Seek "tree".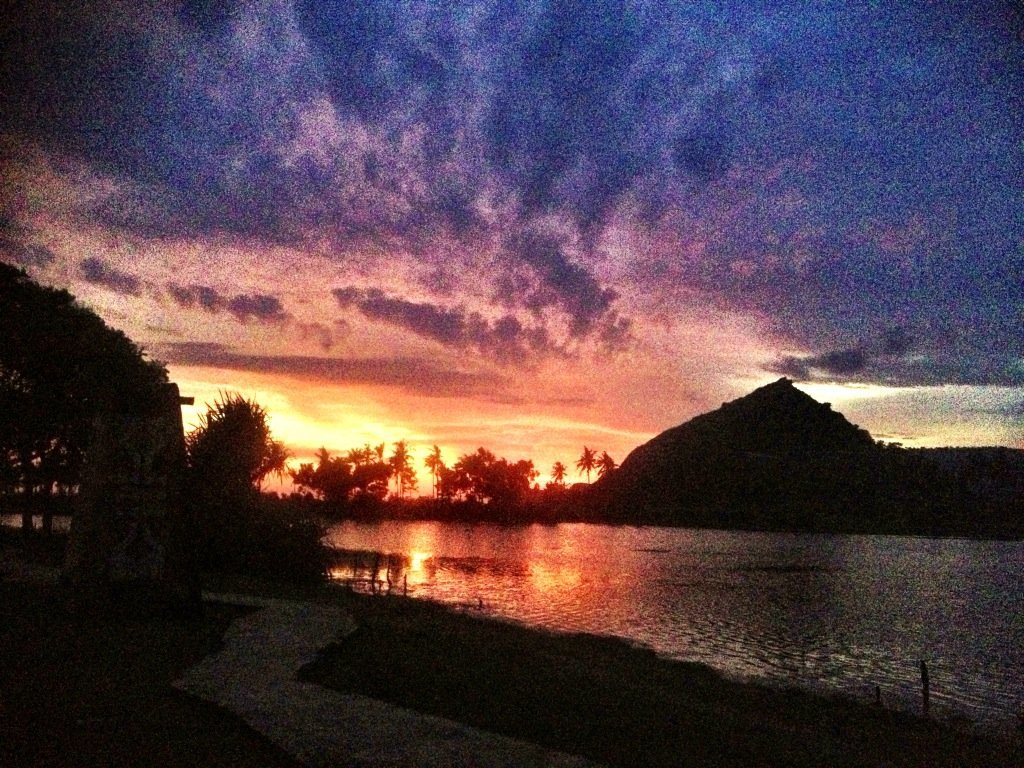
pyautogui.locateOnScreen(575, 439, 595, 490).
